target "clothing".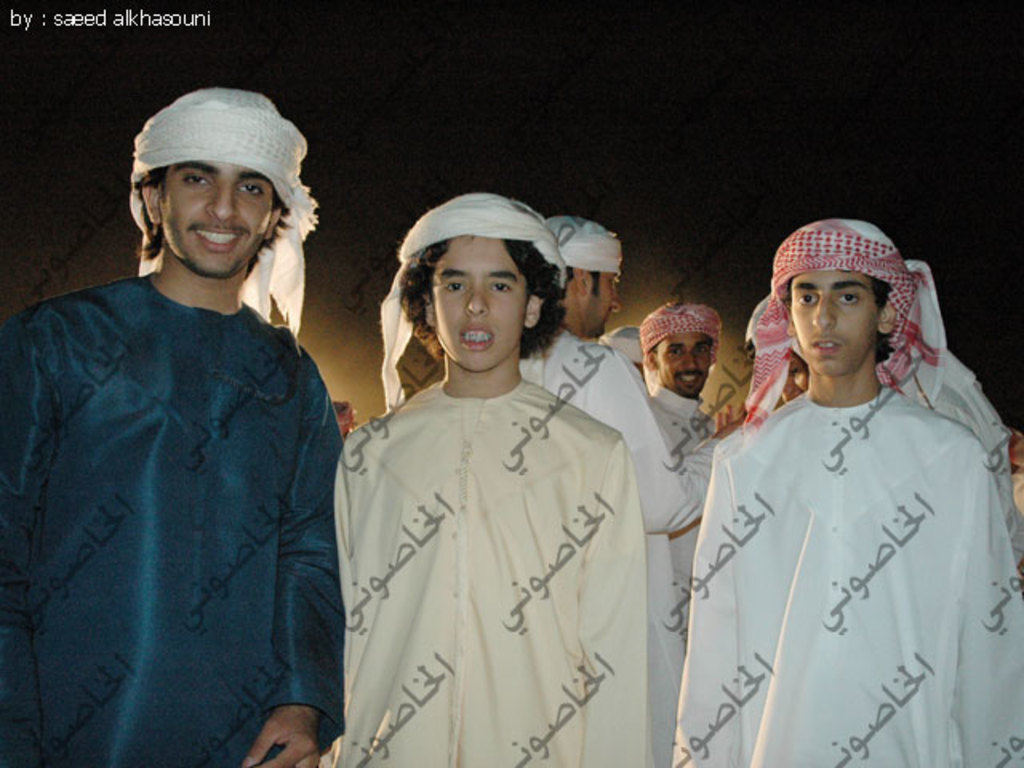
Target region: (0,270,346,766).
